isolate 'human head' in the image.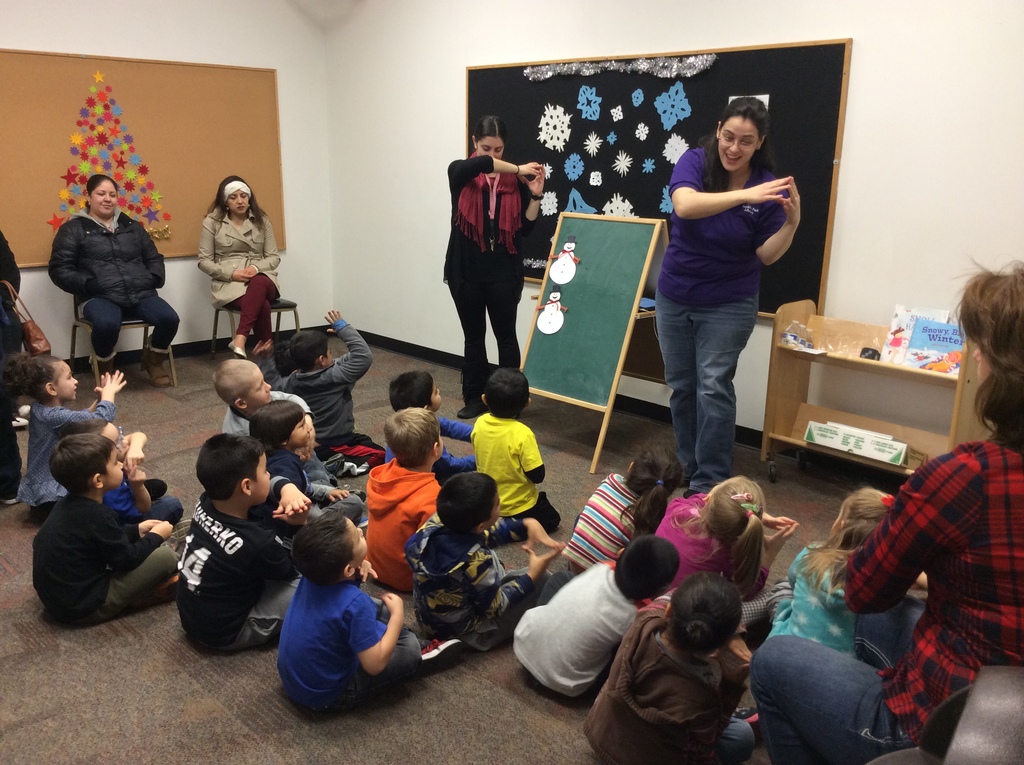
Isolated region: [x1=180, y1=444, x2=261, y2=521].
